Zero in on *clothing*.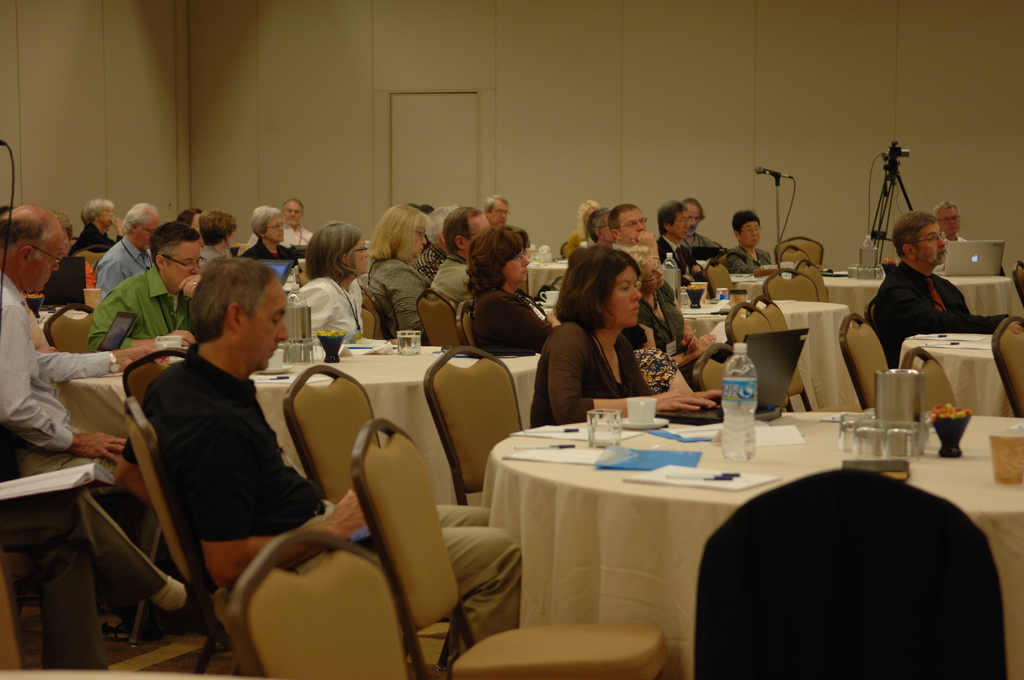
Zeroed in: crop(478, 279, 559, 360).
